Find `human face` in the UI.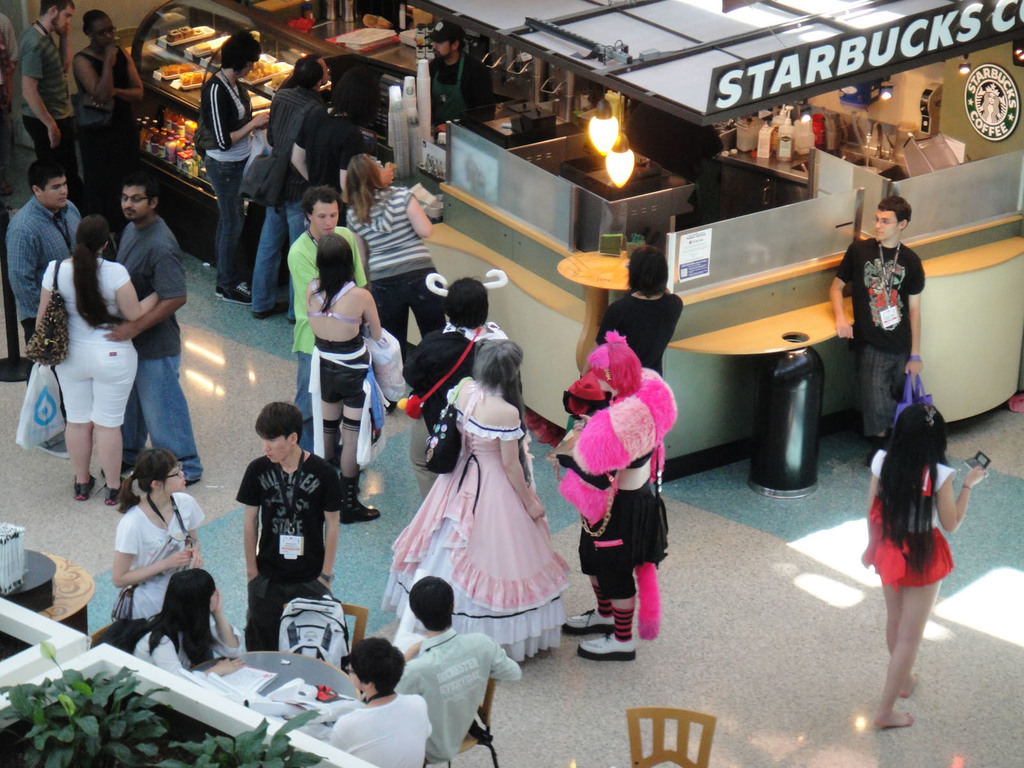
UI element at [x1=59, y1=8, x2=75, y2=31].
